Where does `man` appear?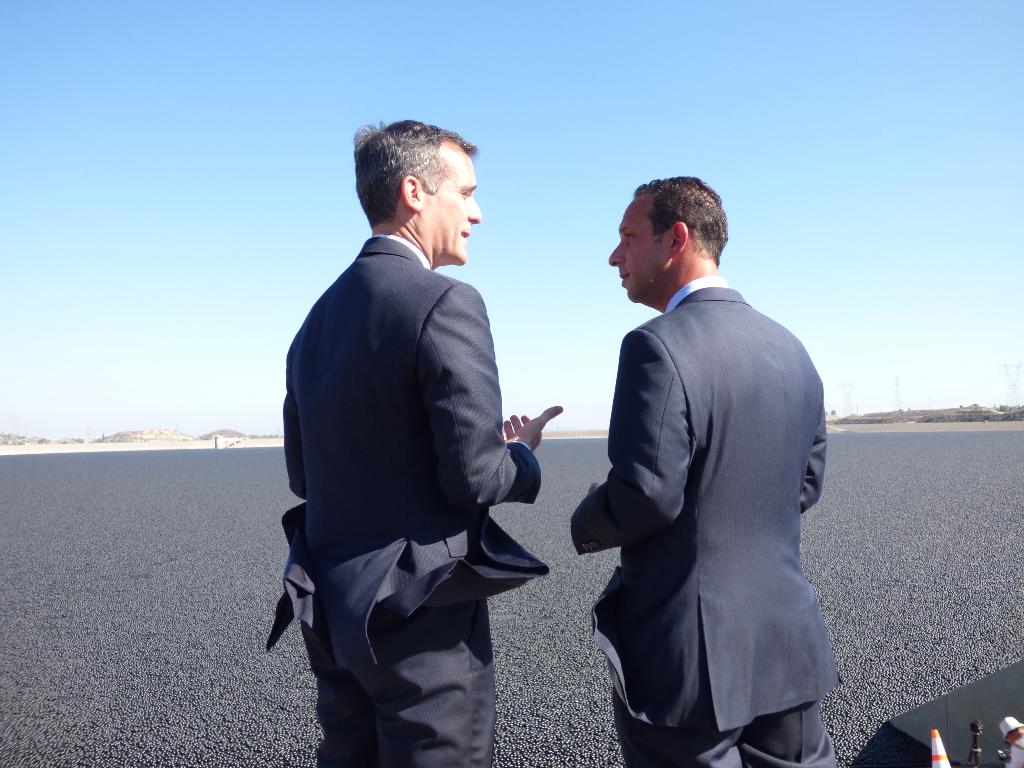
Appears at 277/98/548/767.
